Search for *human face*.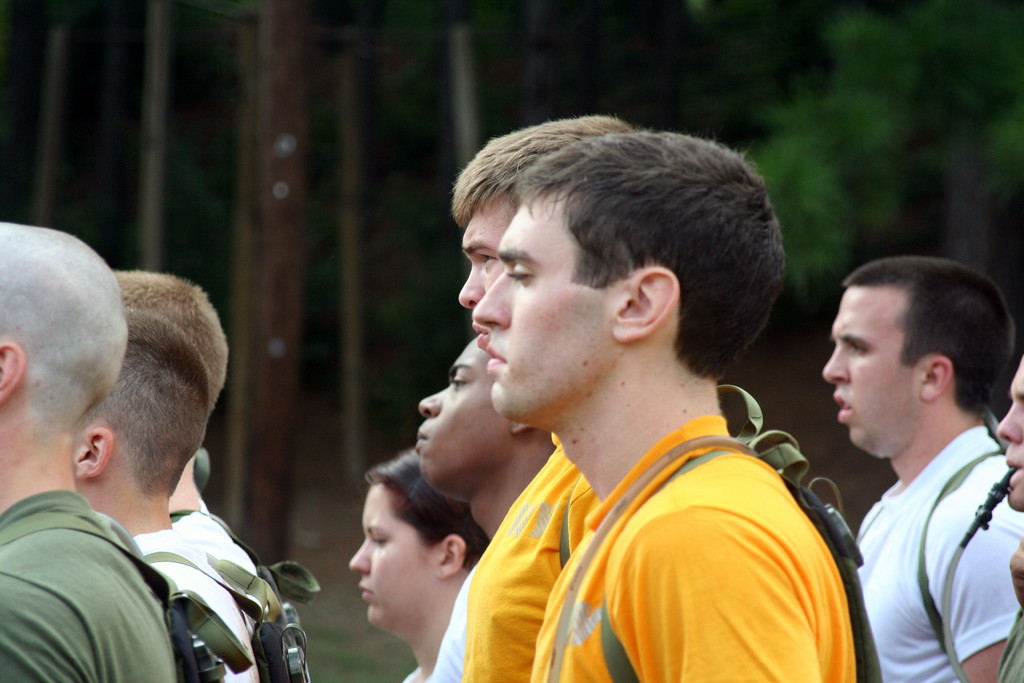
Found at 412/334/518/497.
